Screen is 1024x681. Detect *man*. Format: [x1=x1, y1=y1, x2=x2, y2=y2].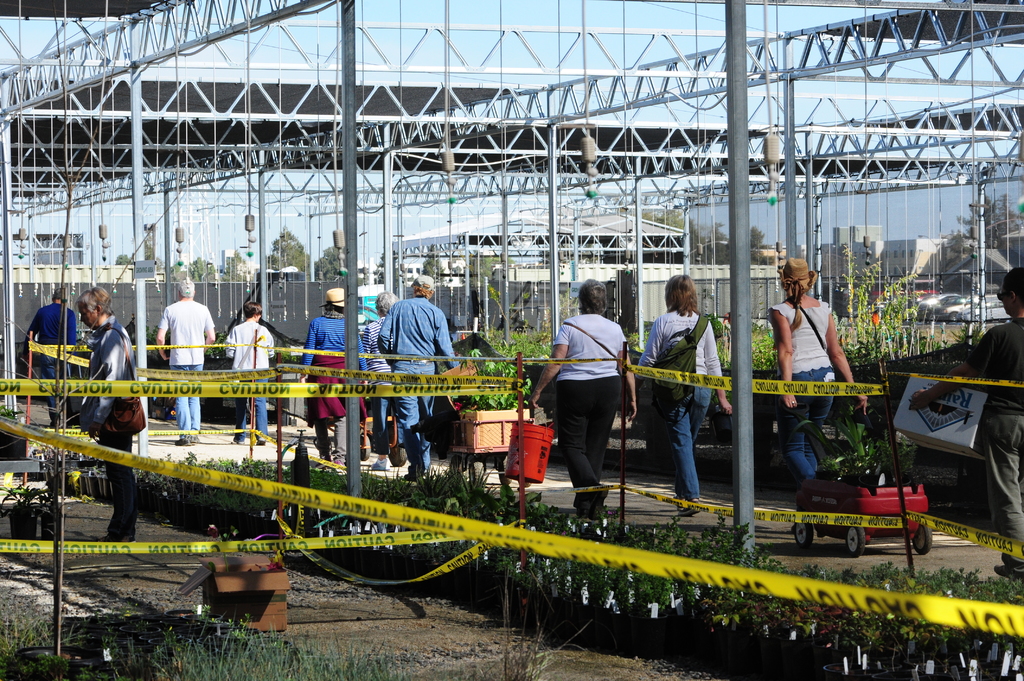
[x1=24, y1=295, x2=81, y2=410].
